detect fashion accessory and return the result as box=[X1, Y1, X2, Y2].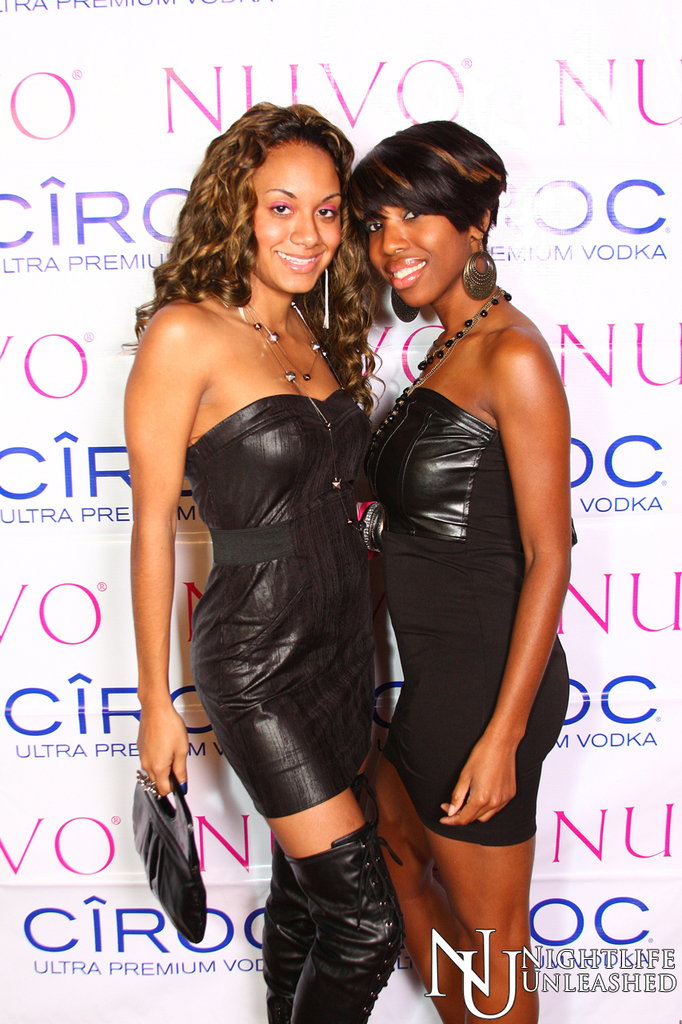
box=[229, 283, 324, 382].
